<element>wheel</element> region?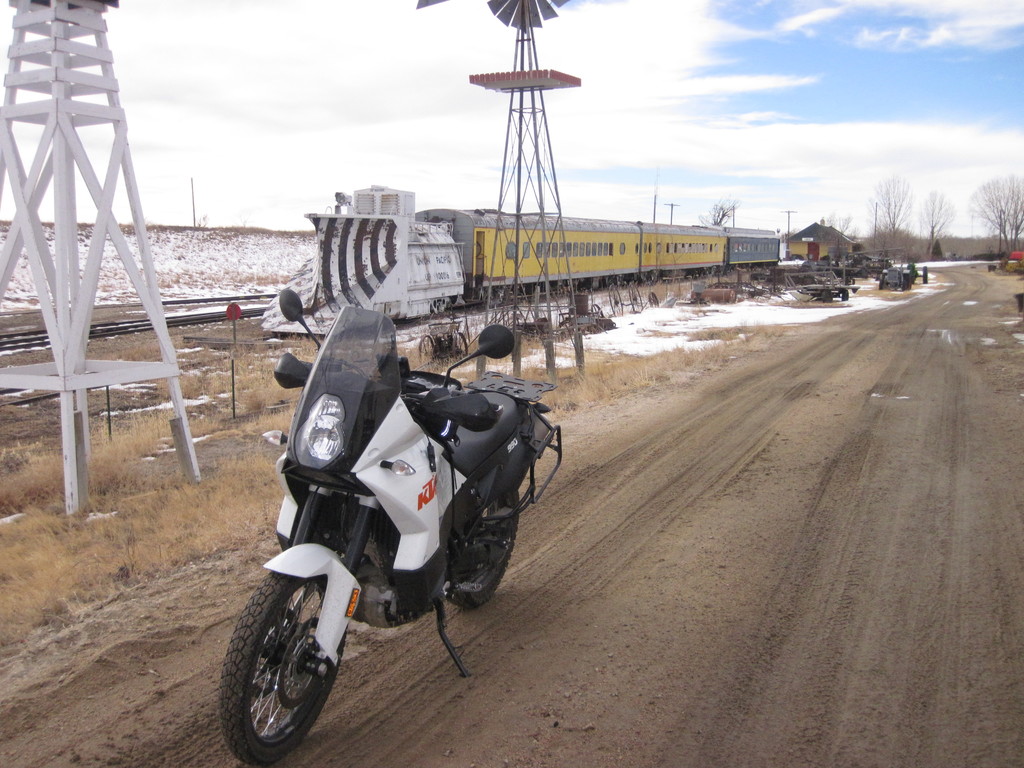
BBox(228, 582, 333, 748)
